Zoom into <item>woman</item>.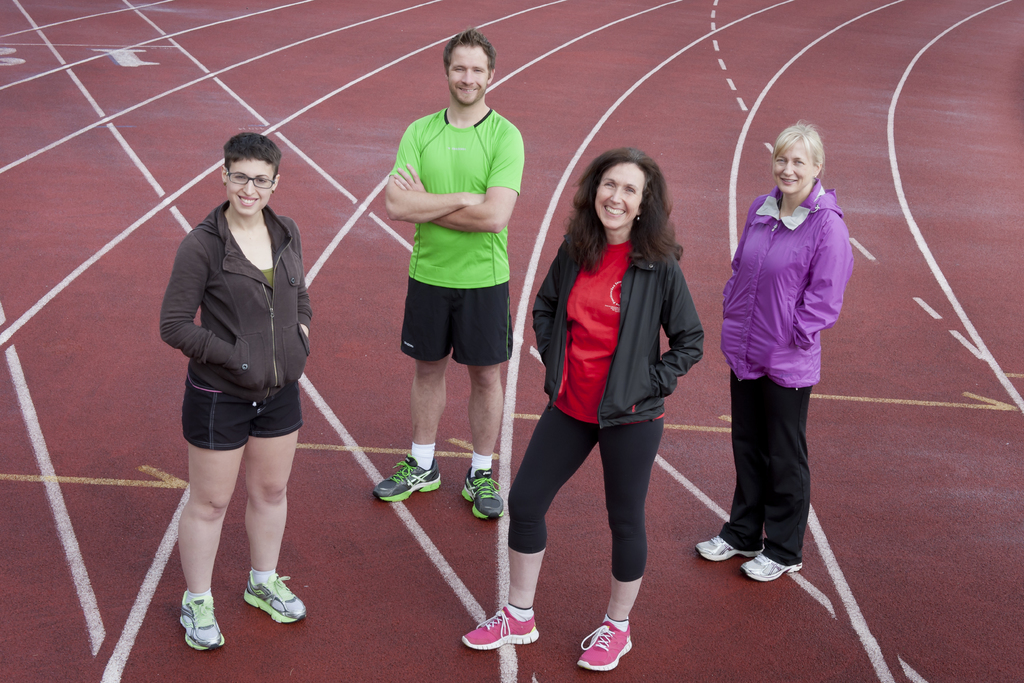
Zoom target: {"left": 694, "top": 120, "right": 858, "bottom": 582}.
